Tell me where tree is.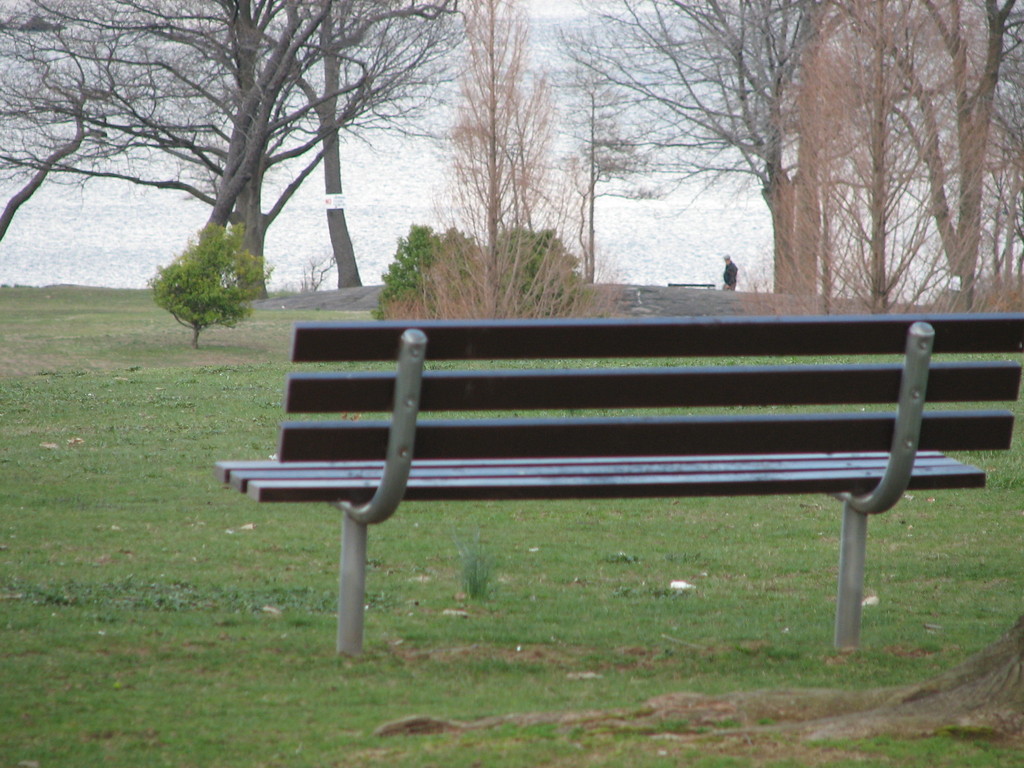
tree is at [x1=179, y1=0, x2=491, y2=285].
